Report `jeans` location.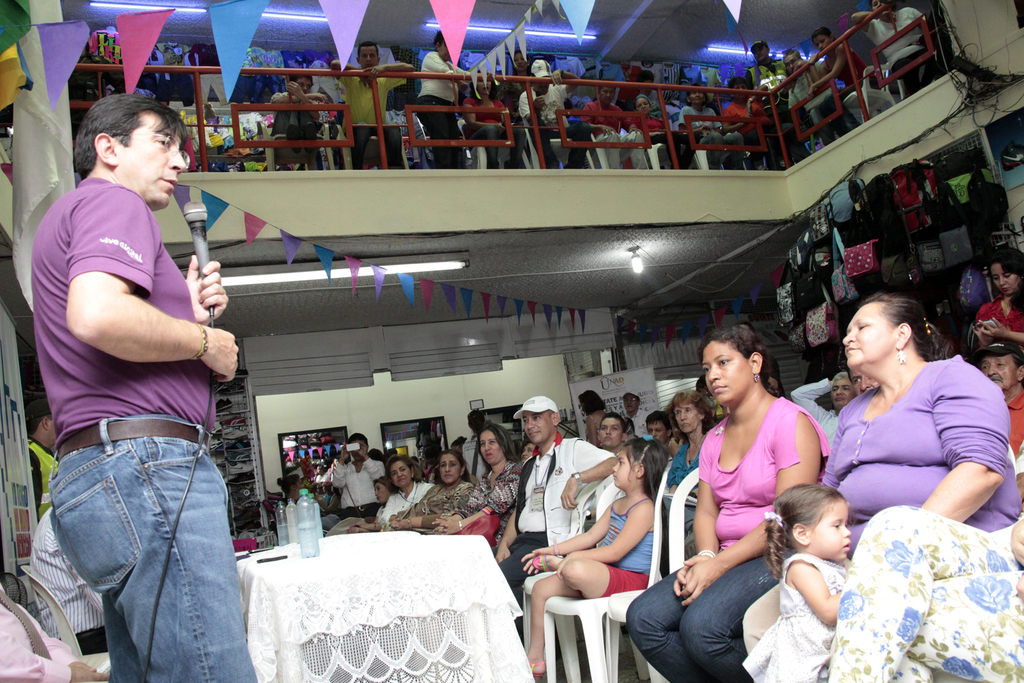
Report: x1=634, y1=562, x2=802, y2=675.
